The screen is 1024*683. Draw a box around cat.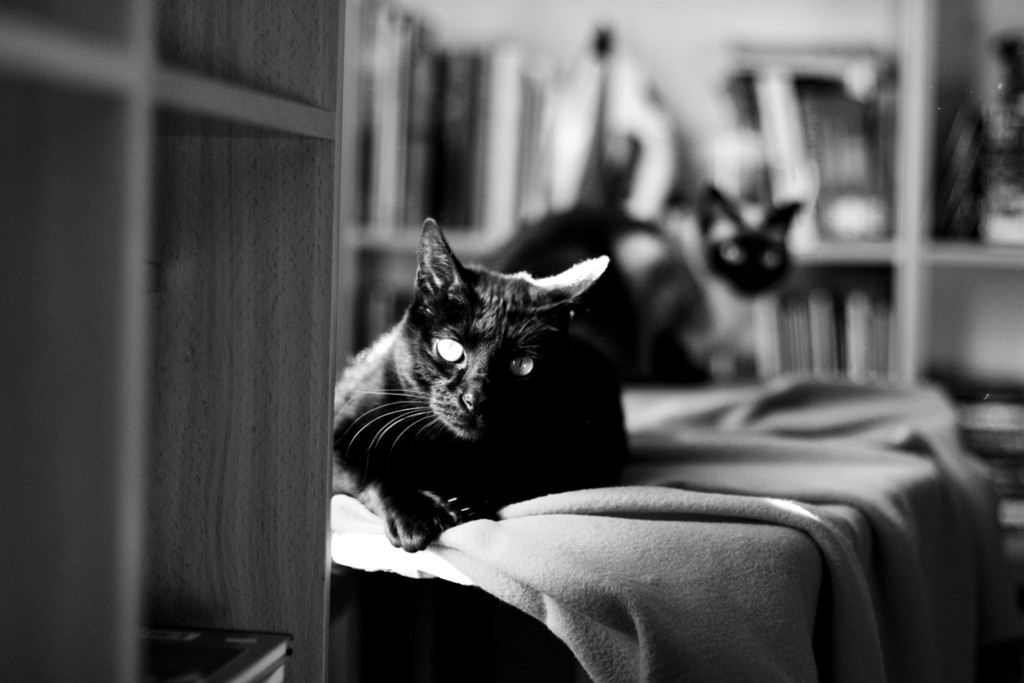
pyautogui.locateOnScreen(325, 251, 635, 562).
